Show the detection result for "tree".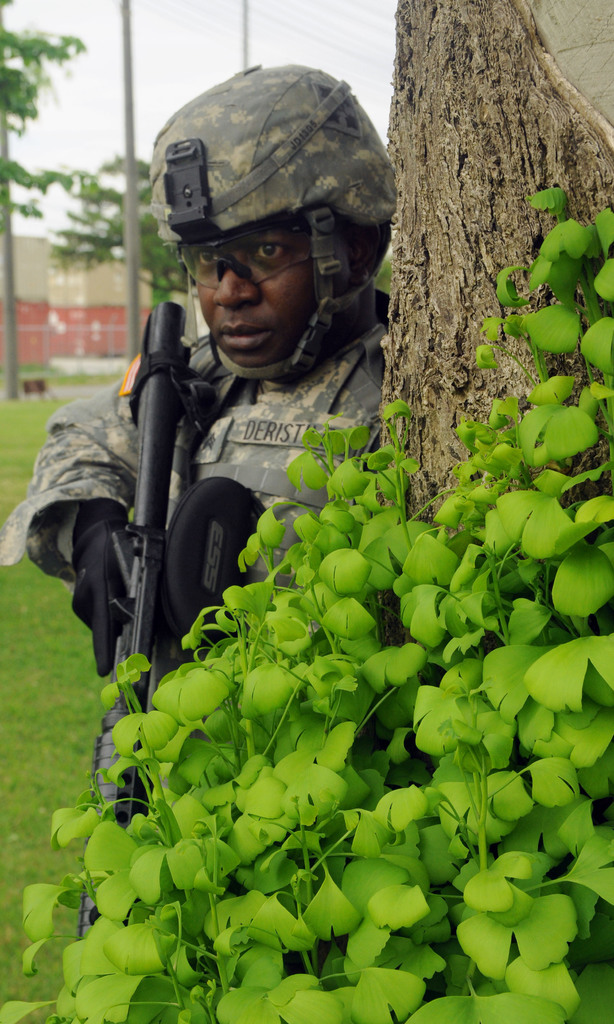
(left=378, top=0, right=613, bottom=686).
